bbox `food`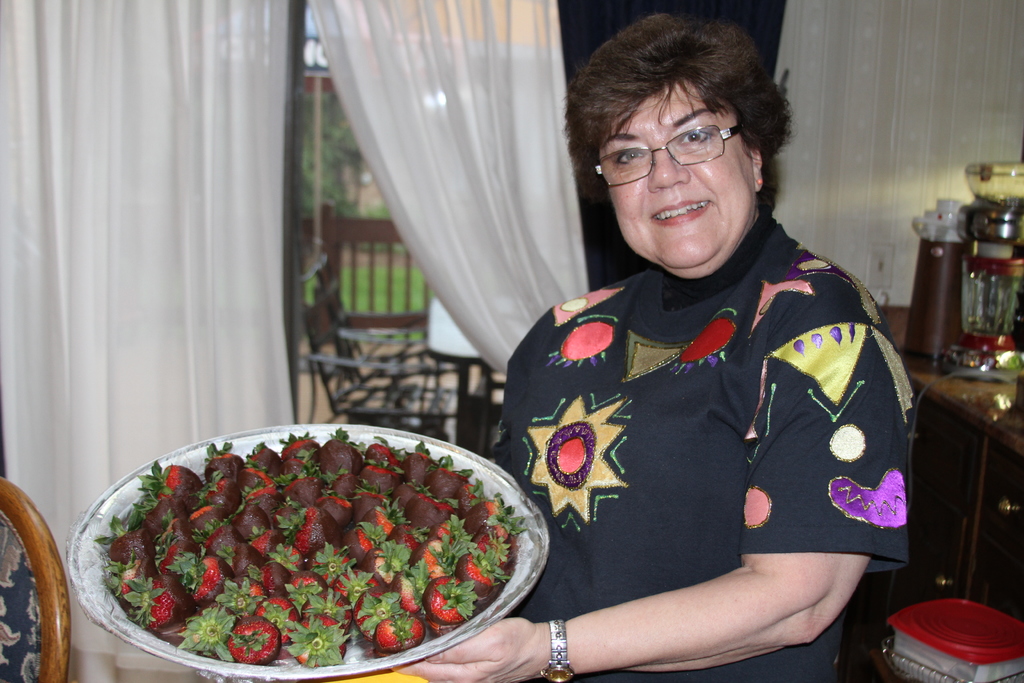
(115,438,516,668)
